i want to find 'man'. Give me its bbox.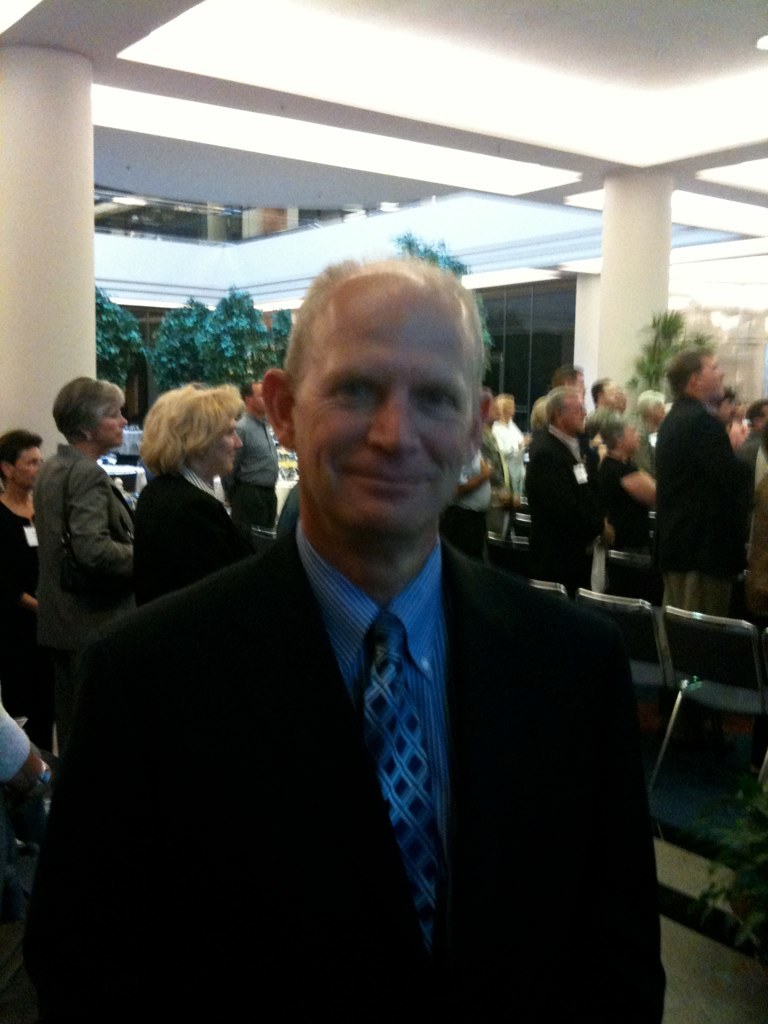
642:350:745:623.
